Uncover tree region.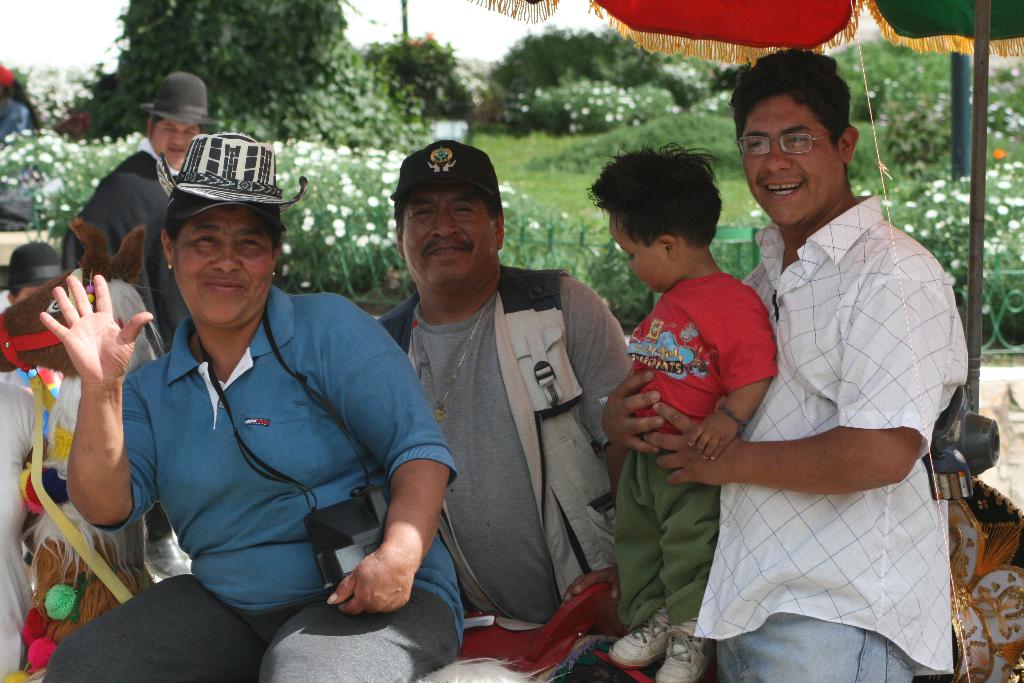
Uncovered: [x1=364, y1=31, x2=474, y2=125].
